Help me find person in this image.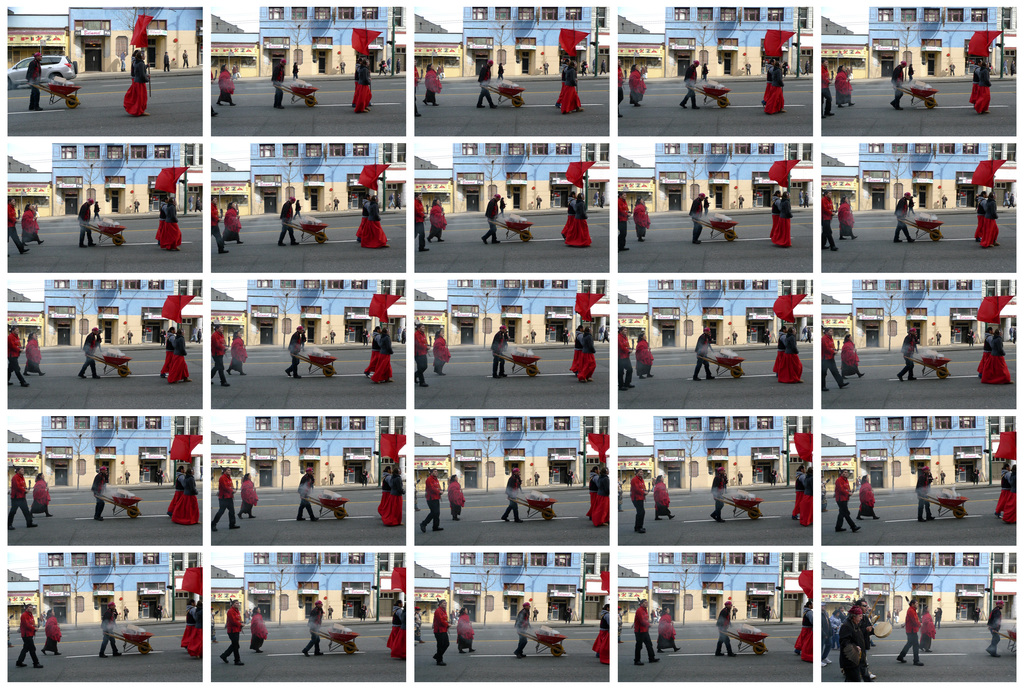
Found it: x1=154, y1=186, x2=186, y2=251.
